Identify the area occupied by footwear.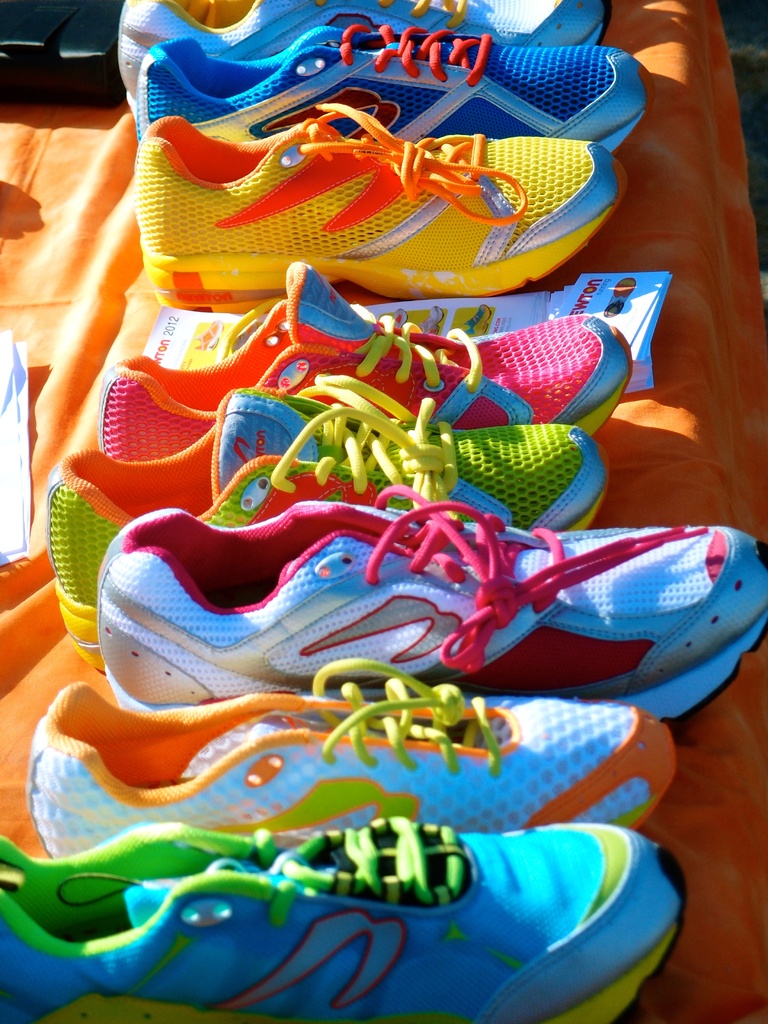
Area: pyautogui.locateOnScreen(0, 814, 694, 1023).
